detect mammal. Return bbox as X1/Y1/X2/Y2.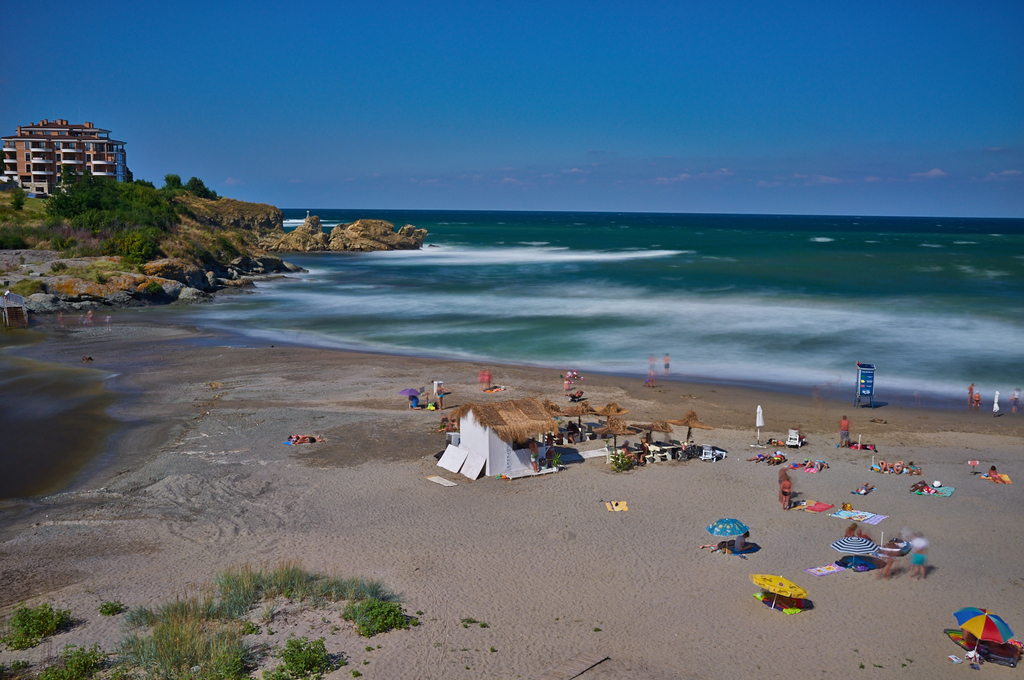
702/537/732/552.
